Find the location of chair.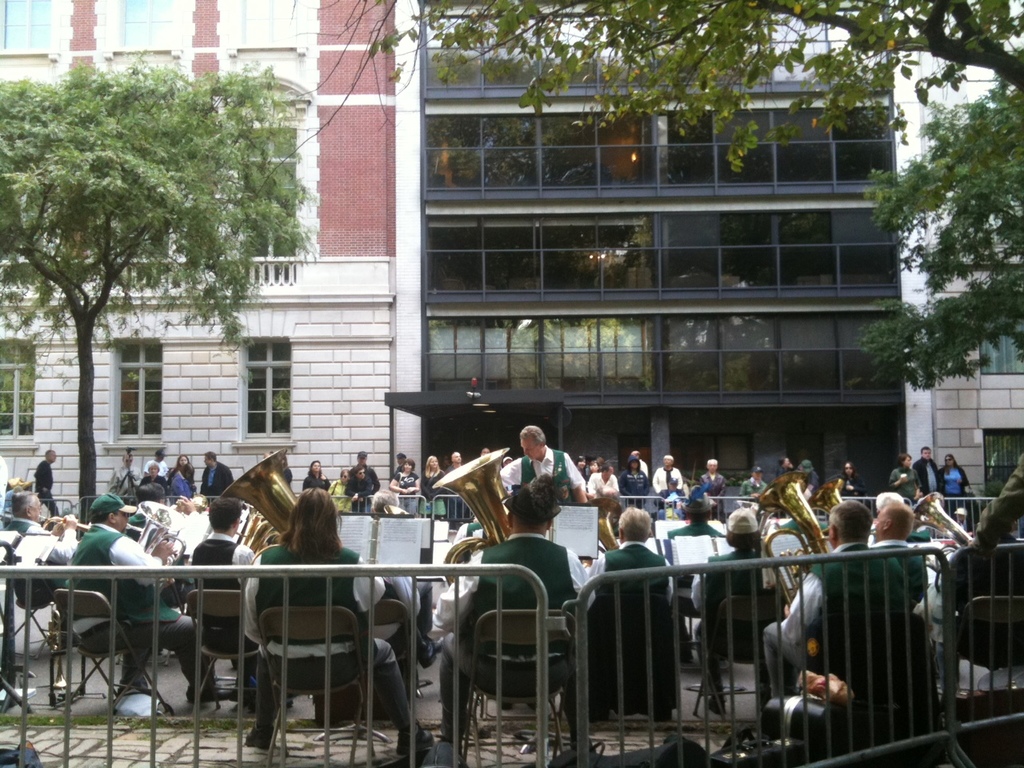
Location: Rect(182, 590, 272, 720).
